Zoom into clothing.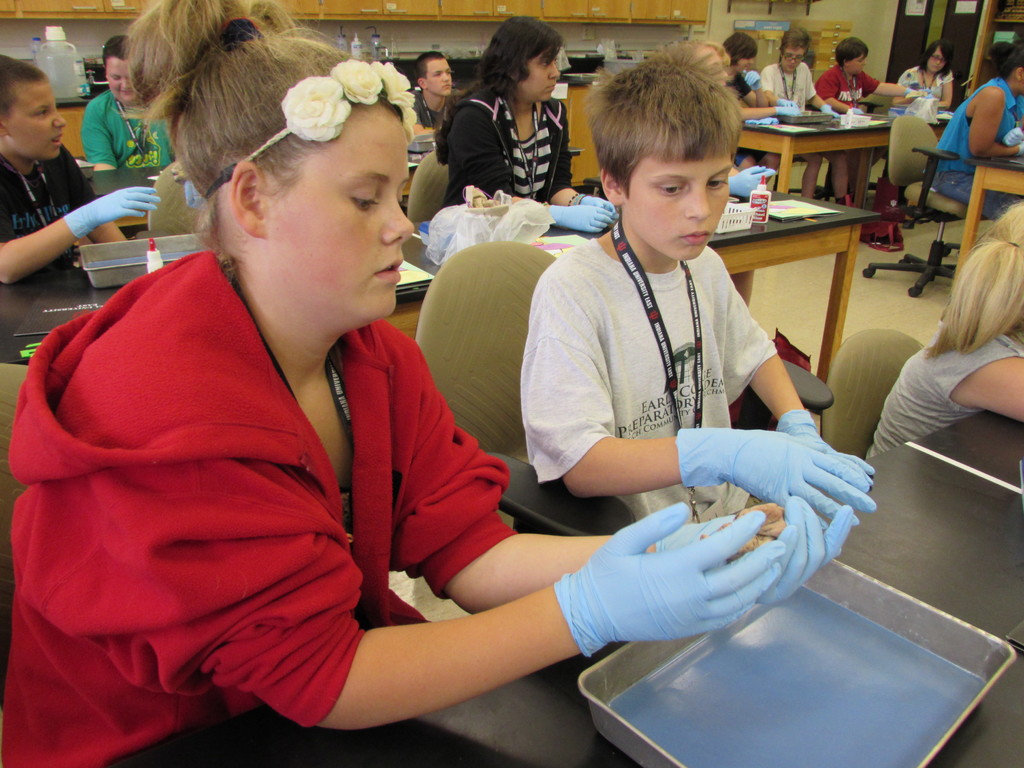
Zoom target: <box>77,84,197,173</box>.
